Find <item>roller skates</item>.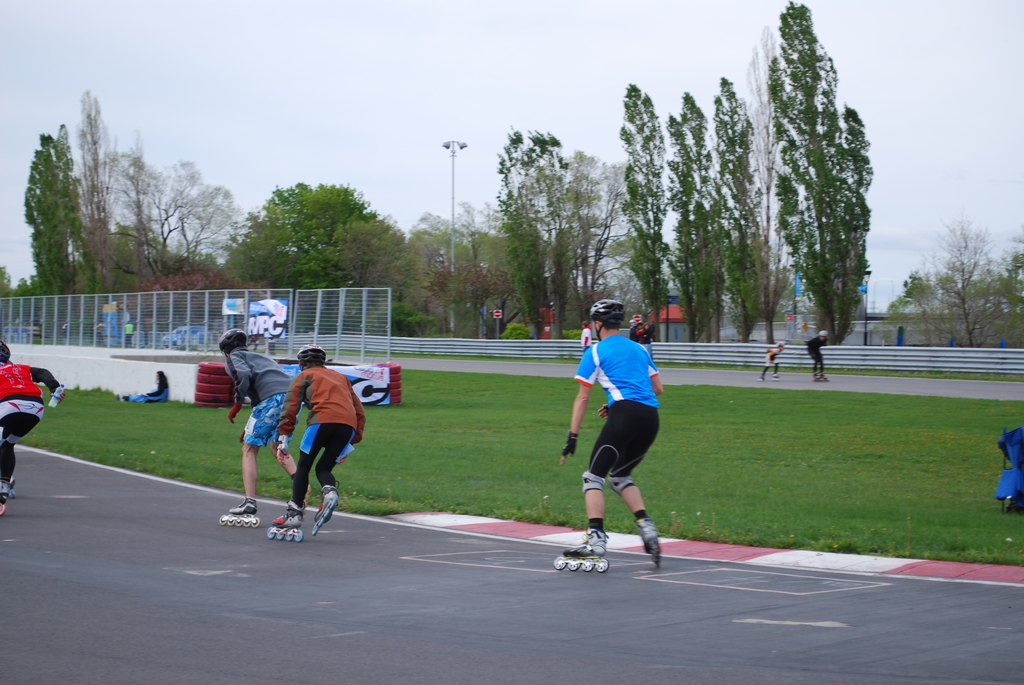
<box>266,500,303,546</box>.
